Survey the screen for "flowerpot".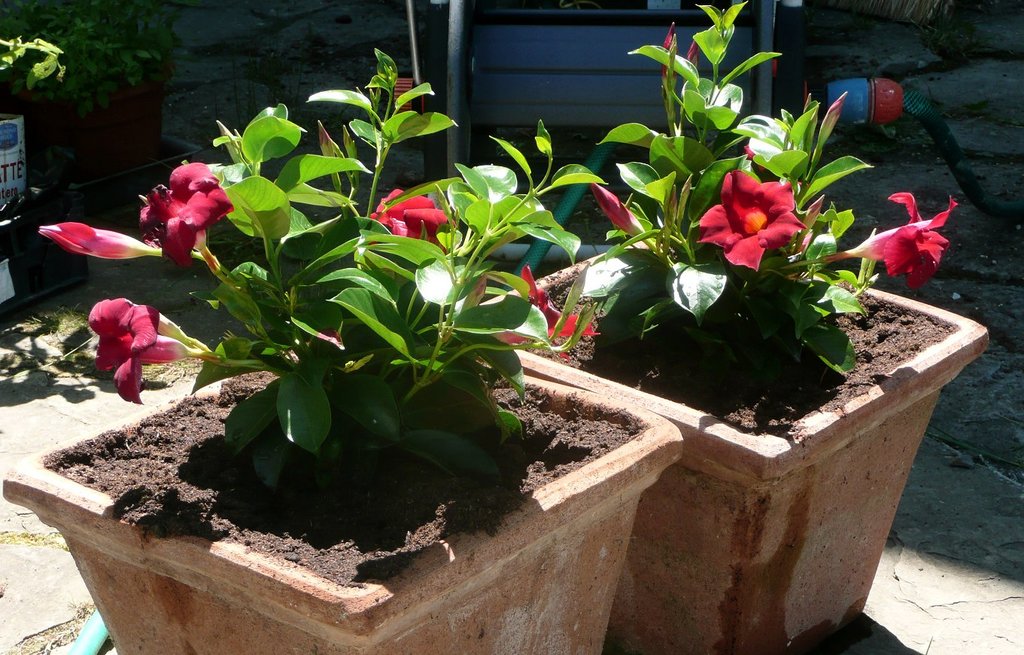
Survey found: box(413, 233, 998, 654).
